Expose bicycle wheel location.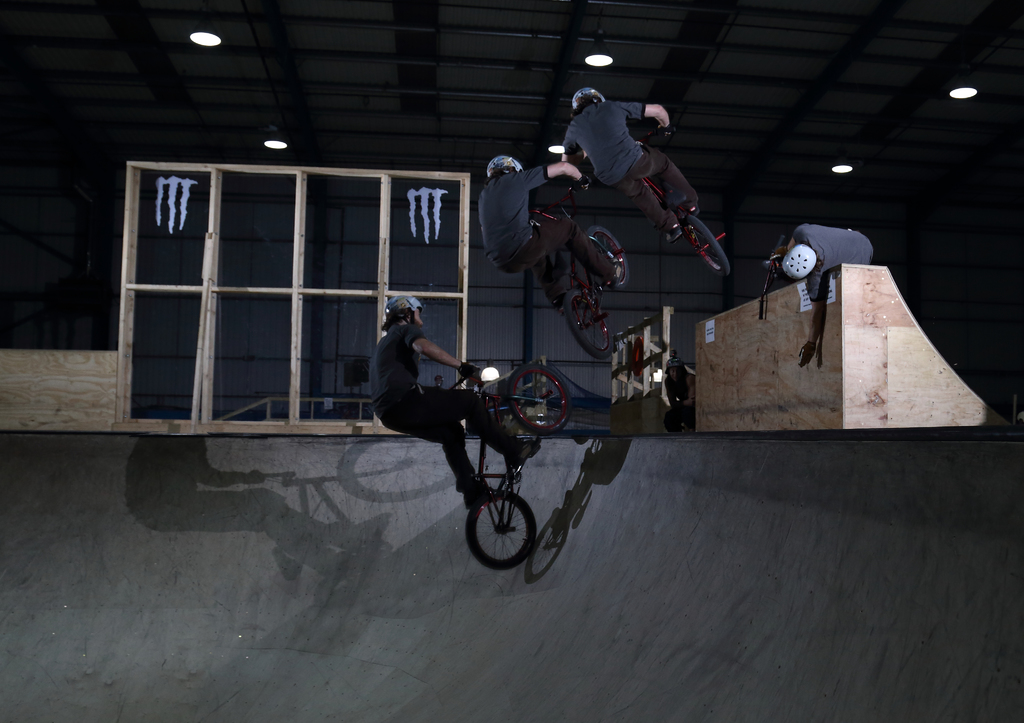
Exposed at bbox=[463, 487, 536, 571].
